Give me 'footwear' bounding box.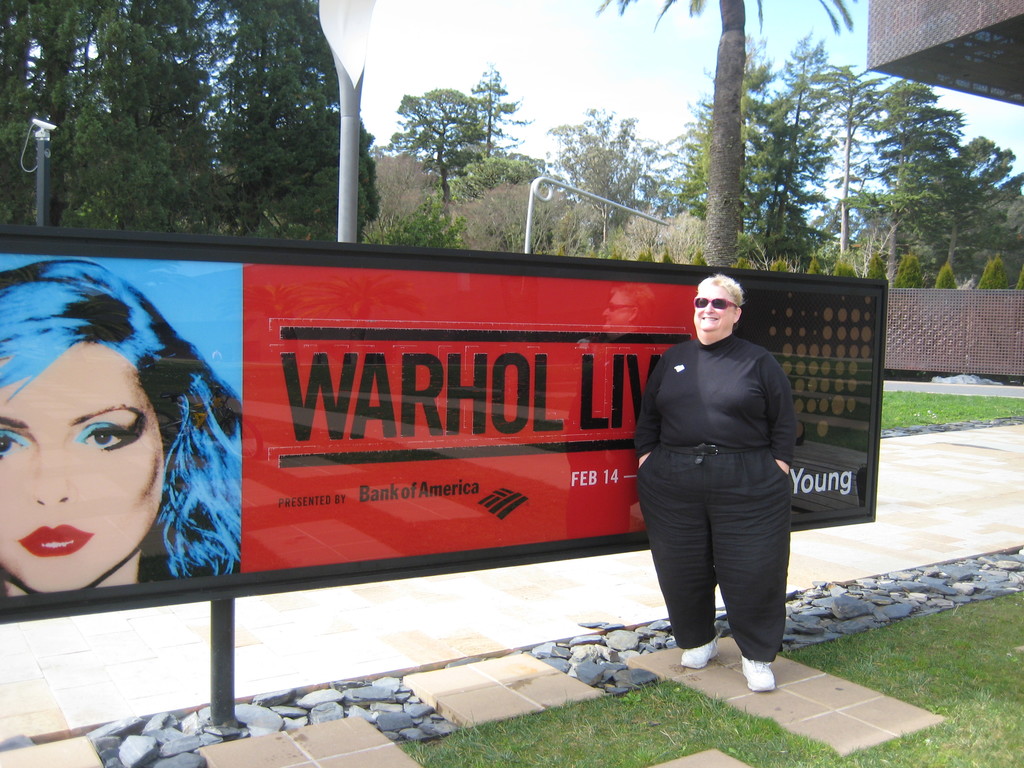
bbox=(678, 632, 718, 671).
